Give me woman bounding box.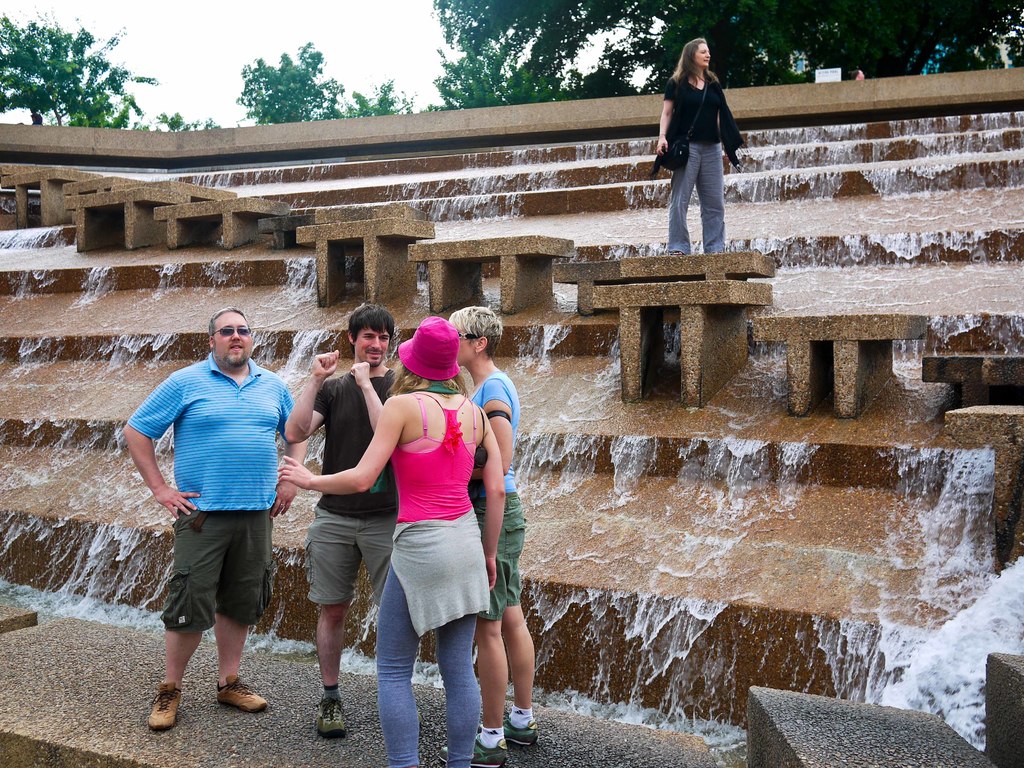
bbox=(645, 38, 748, 257).
